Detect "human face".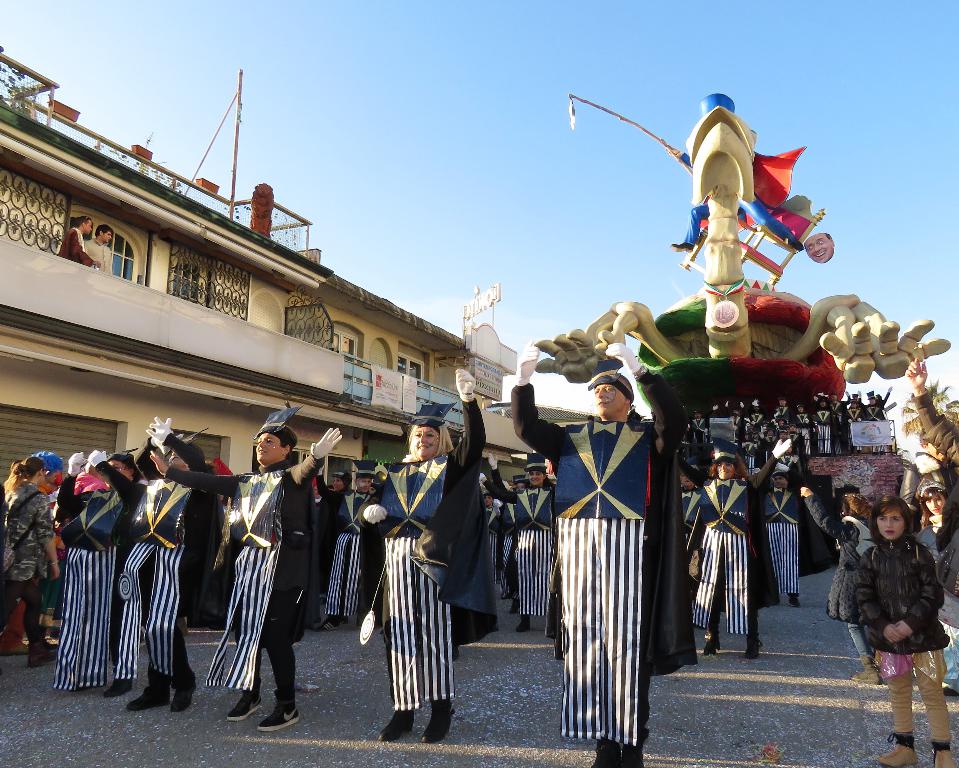
Detected at x1=333, y1=475, x2=342, y2=490.
